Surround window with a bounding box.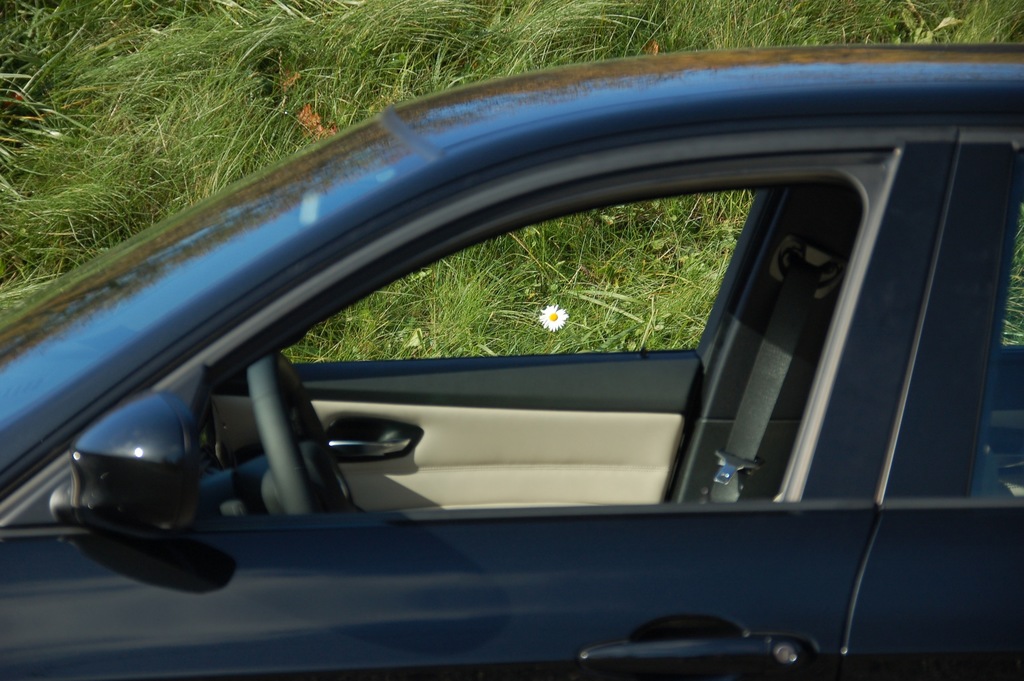
214:151:893:517.
